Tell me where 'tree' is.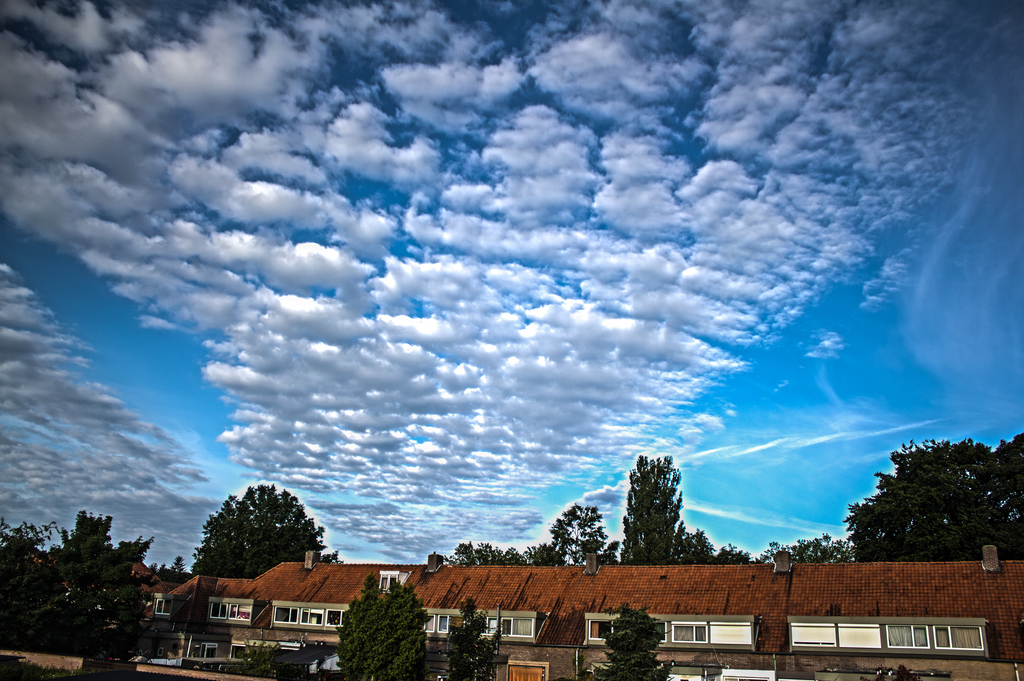
'tree' is at {"x1": 445, "y1": 596, "x2": 511, "y2": 680}.
